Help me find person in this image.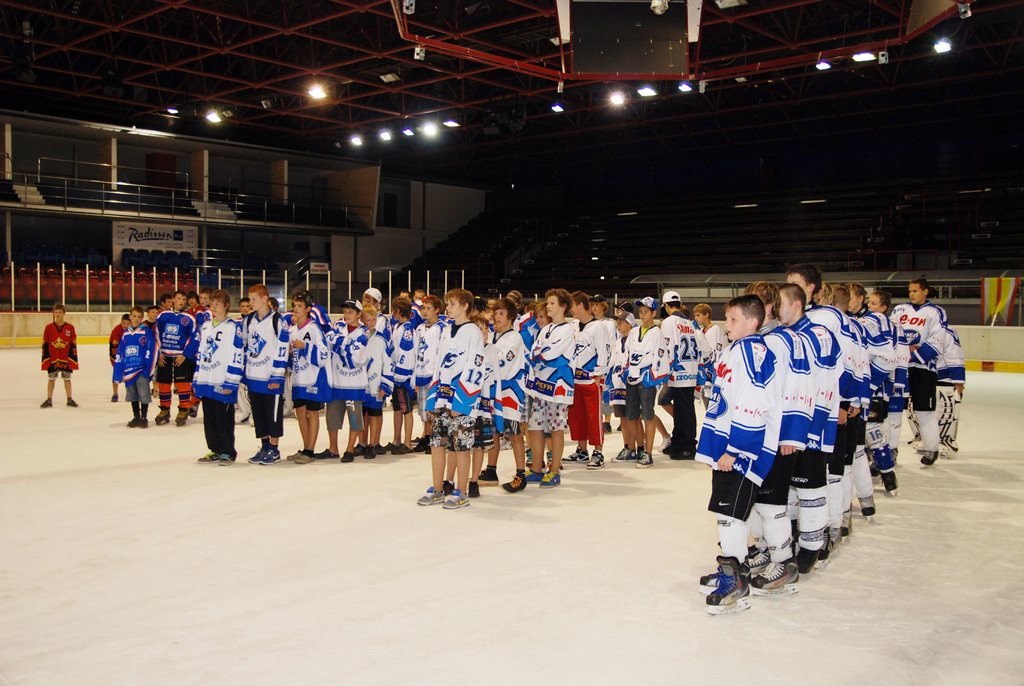
Found it: box(424, 286, 484, 514).
